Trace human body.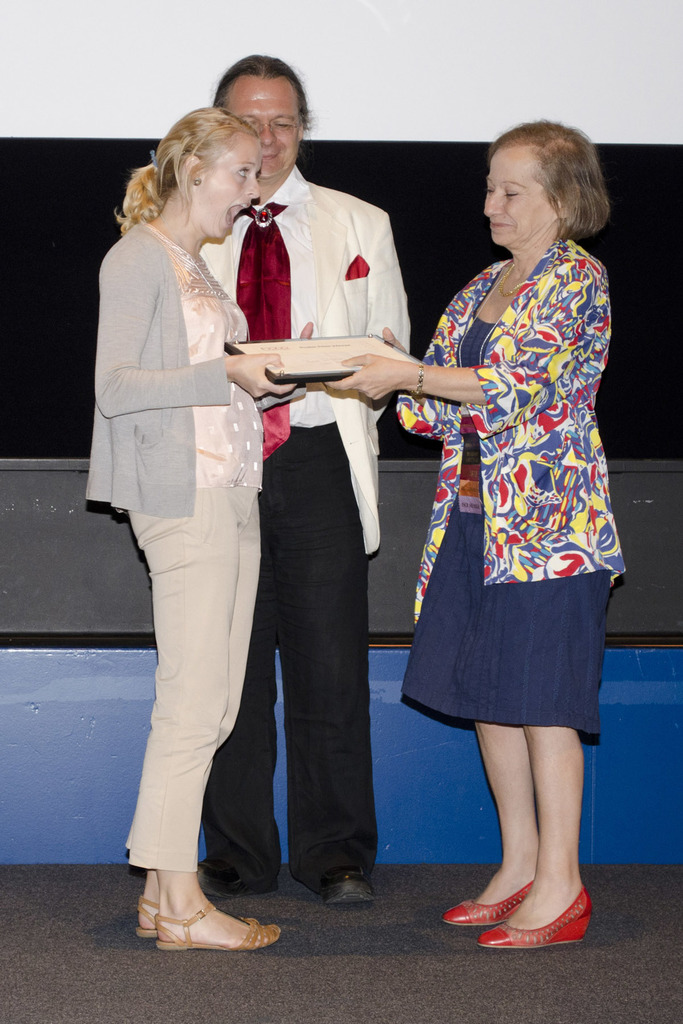
Traced to [201,163,415,905].
